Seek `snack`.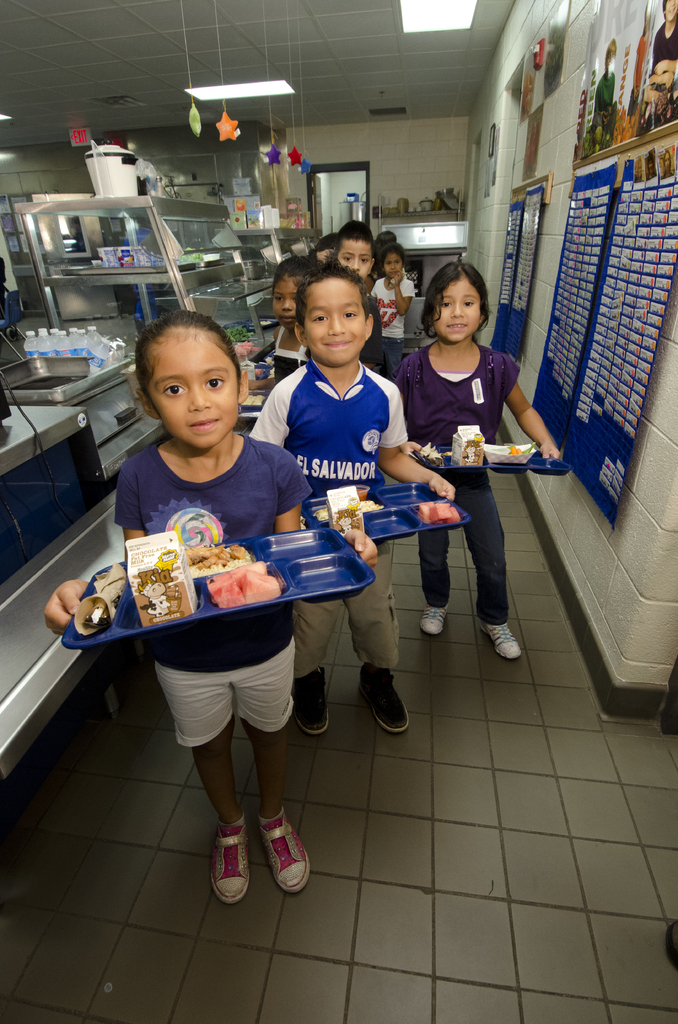
l=357, t=499, r=382, b=511.
